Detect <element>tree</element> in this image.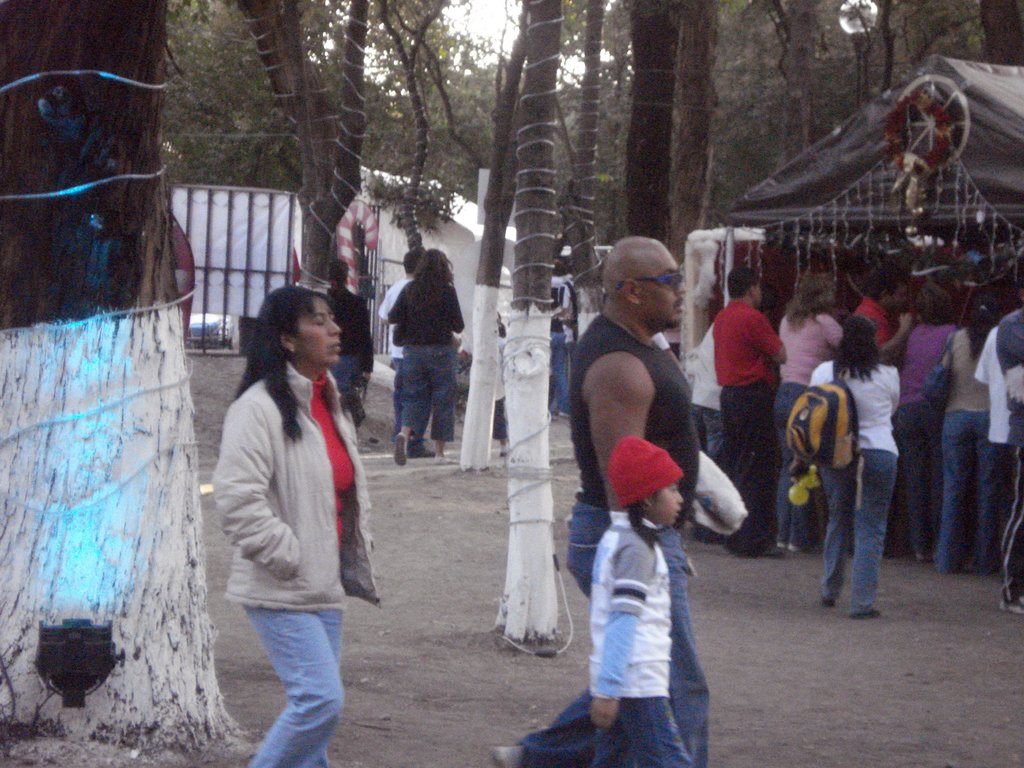
Detection: [x1=435, y1=3, x2=527, y2=479].
